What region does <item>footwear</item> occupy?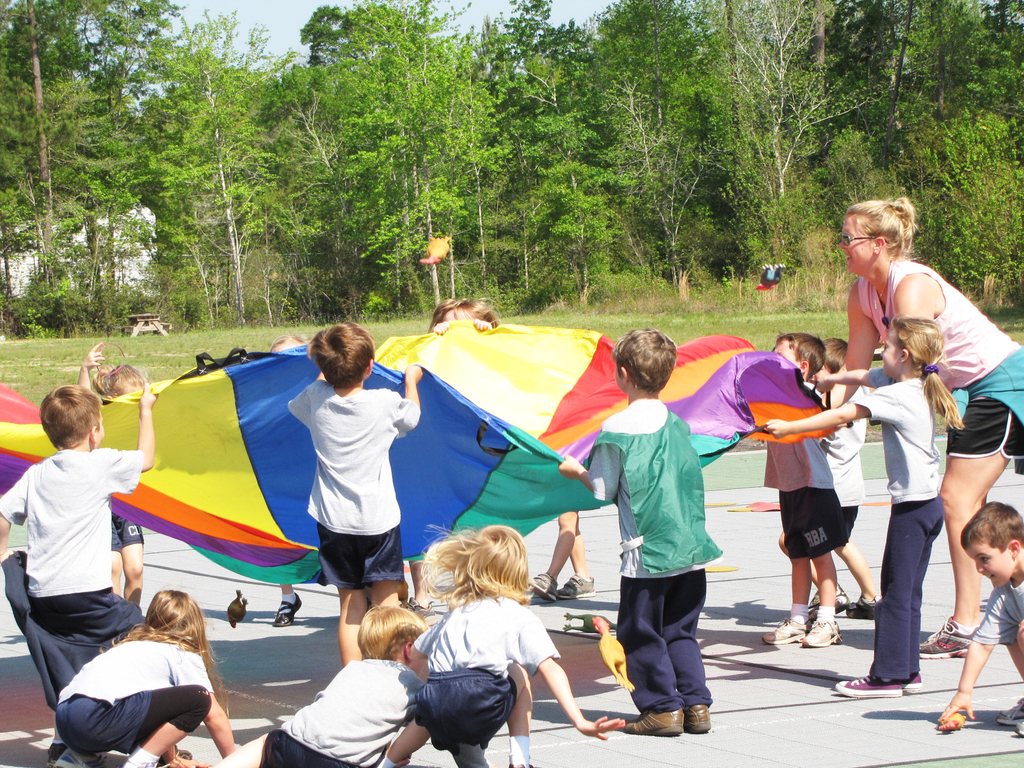
rect(993, 698, 1023, 732).
